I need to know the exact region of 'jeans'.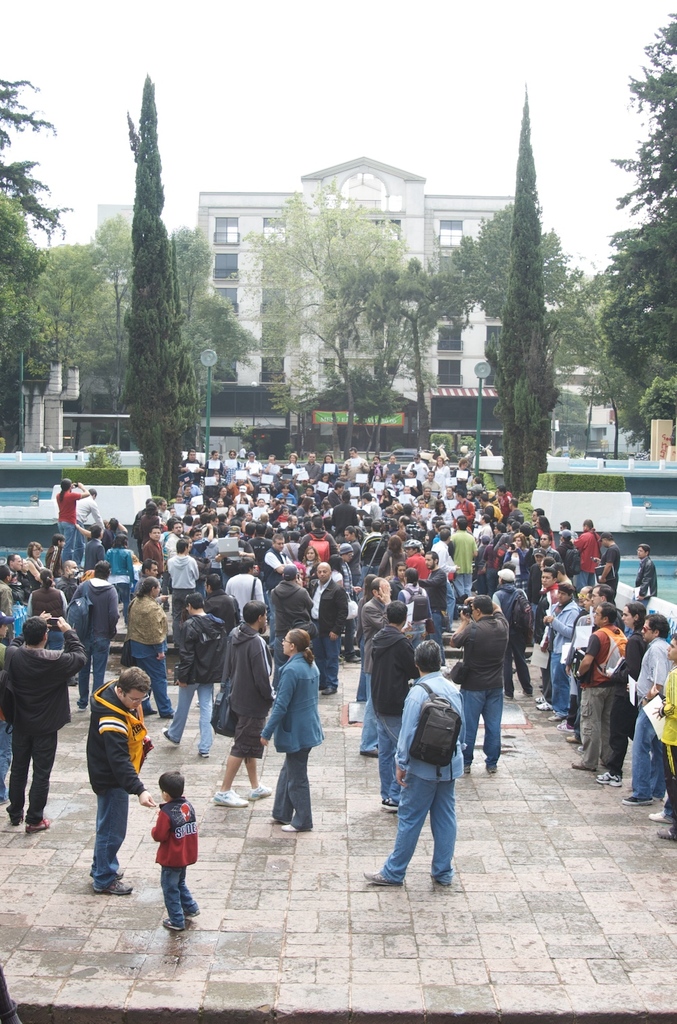
Region: select_region(110, 583, 129, 622).
